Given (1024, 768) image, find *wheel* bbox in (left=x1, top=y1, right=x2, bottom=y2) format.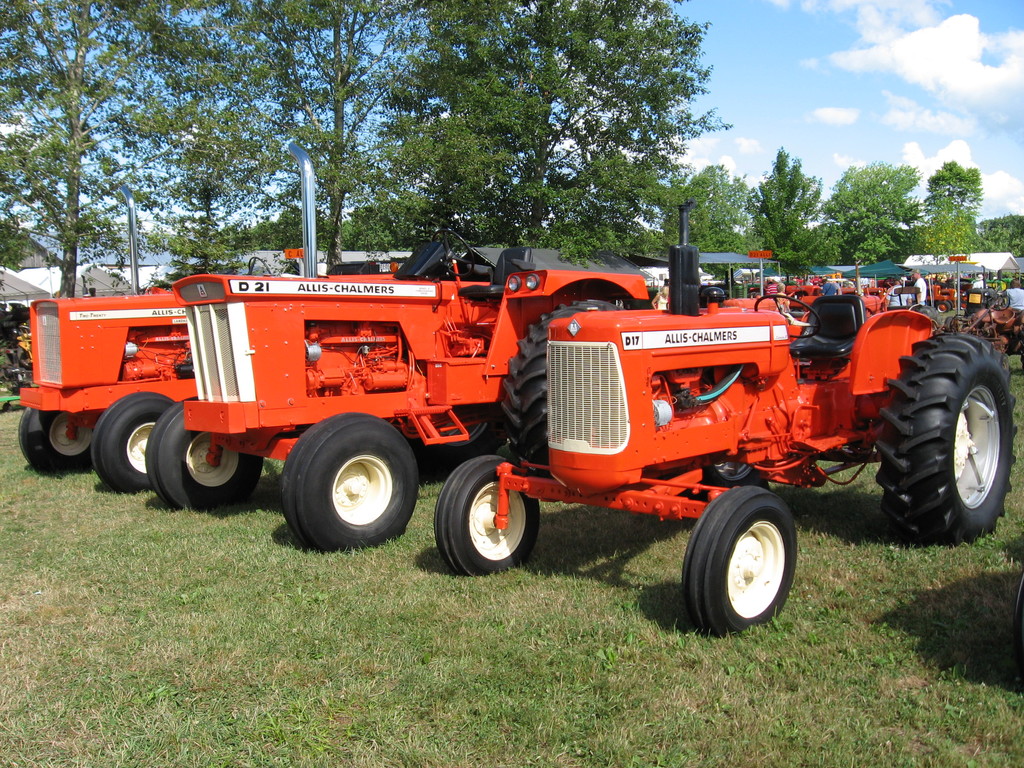
(left=993, top=277, right=1007, bottom=291).
